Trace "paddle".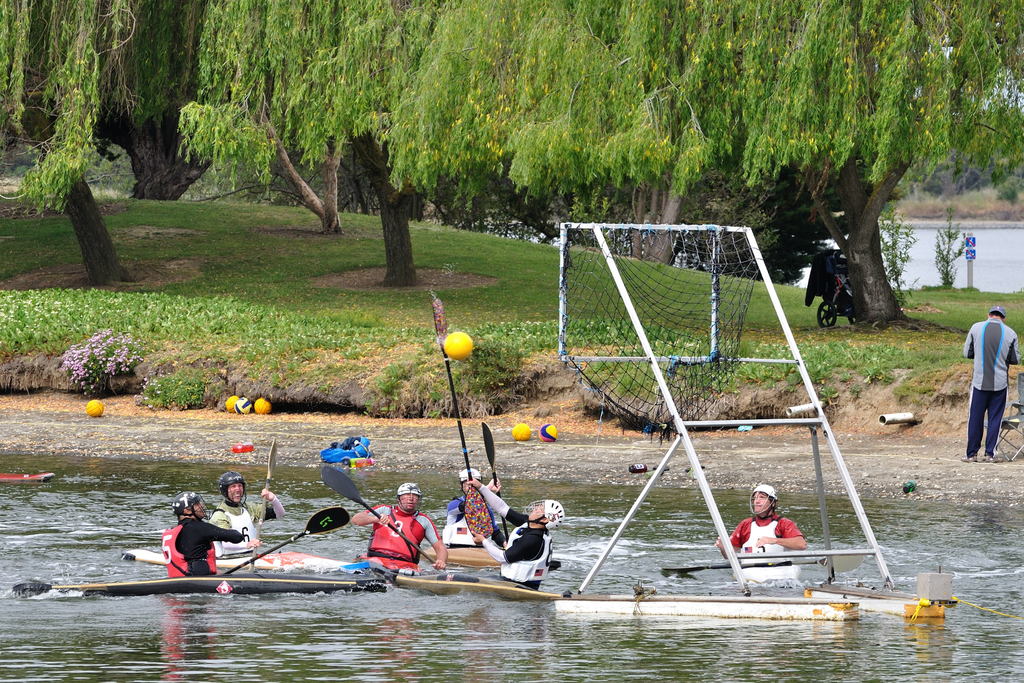
Traced to Rect(252, 440, 277, 572).
